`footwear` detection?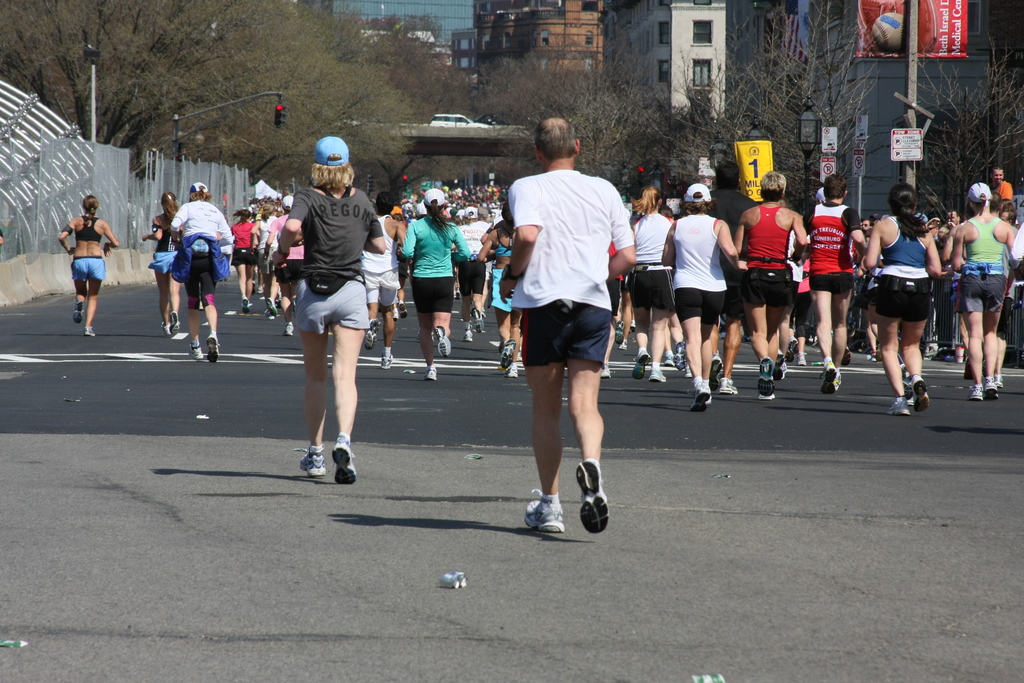
pyautogui.locateOnScreen(916, 381, 931, 409)
